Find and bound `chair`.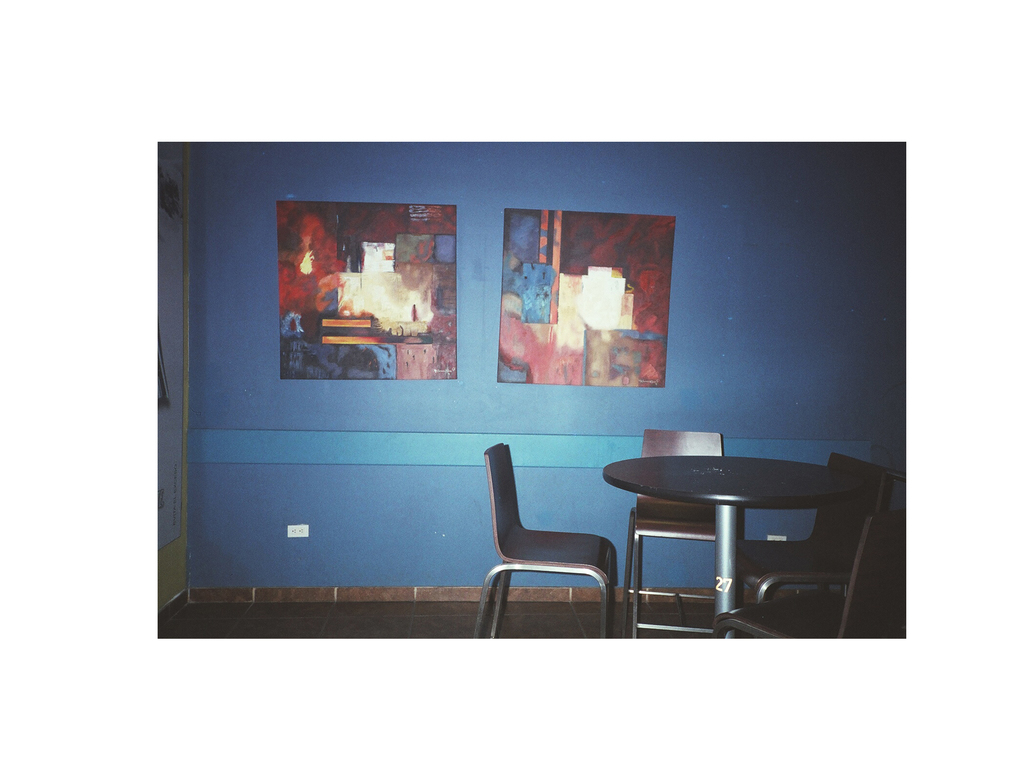
Bound: l=709, t=512, r=910, b=642.
